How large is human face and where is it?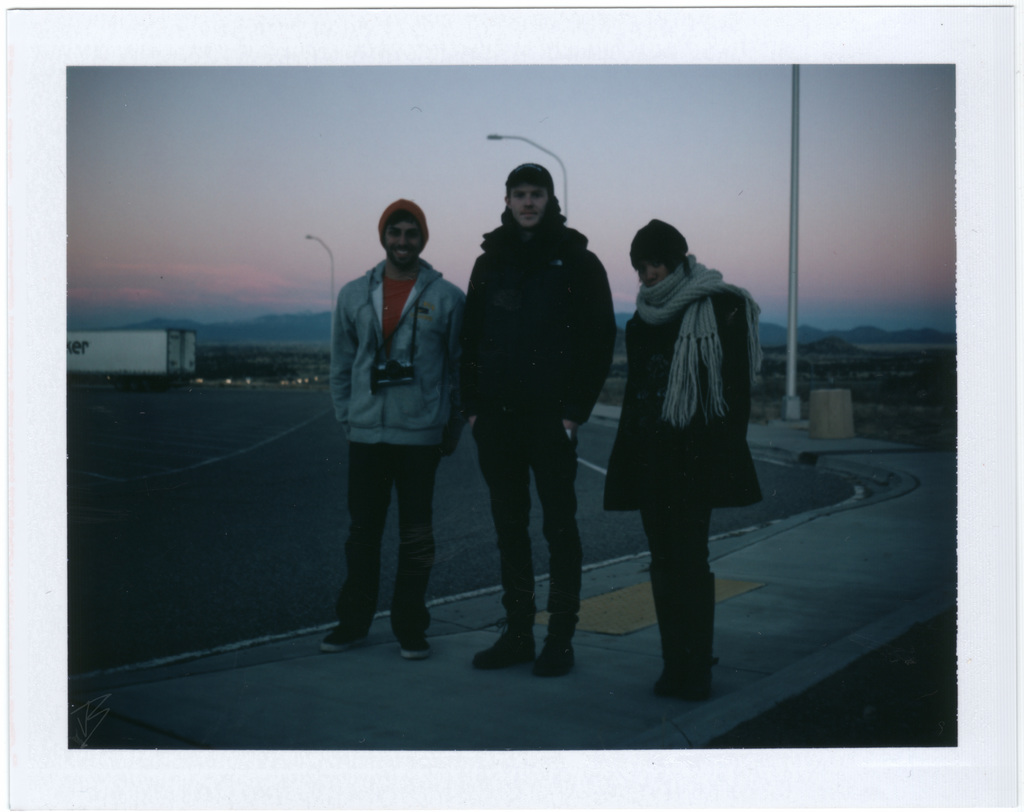
Bounding box: box=[386, 221, 422, 266].
